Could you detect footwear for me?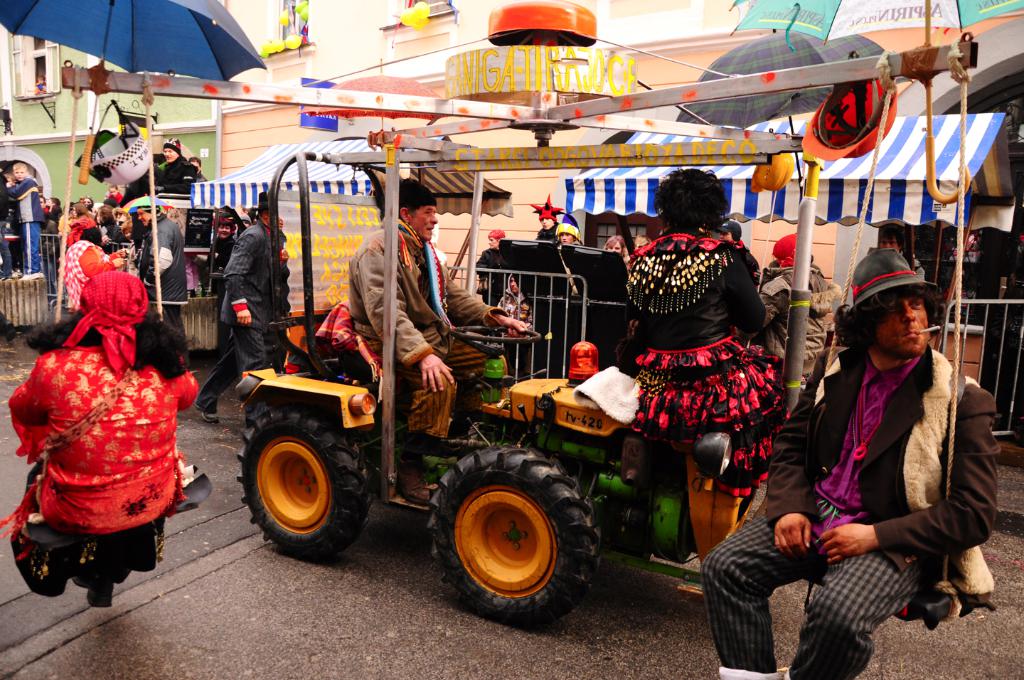
Detection result: (8, 329, 17, 338).
